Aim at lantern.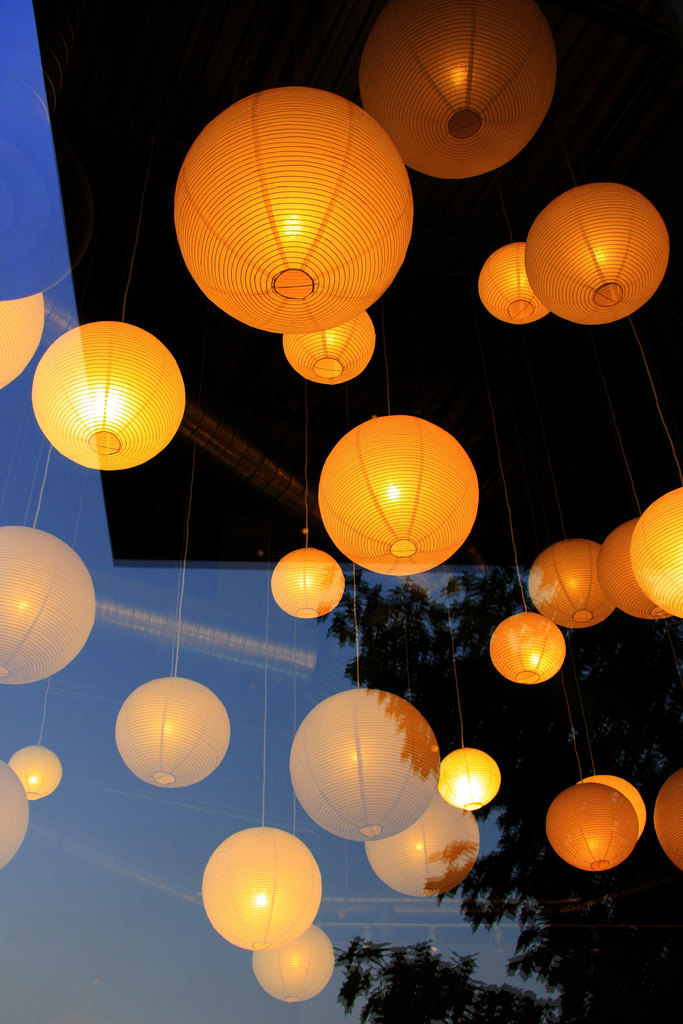
Aimed at locate(598, 519, 661, 615).
